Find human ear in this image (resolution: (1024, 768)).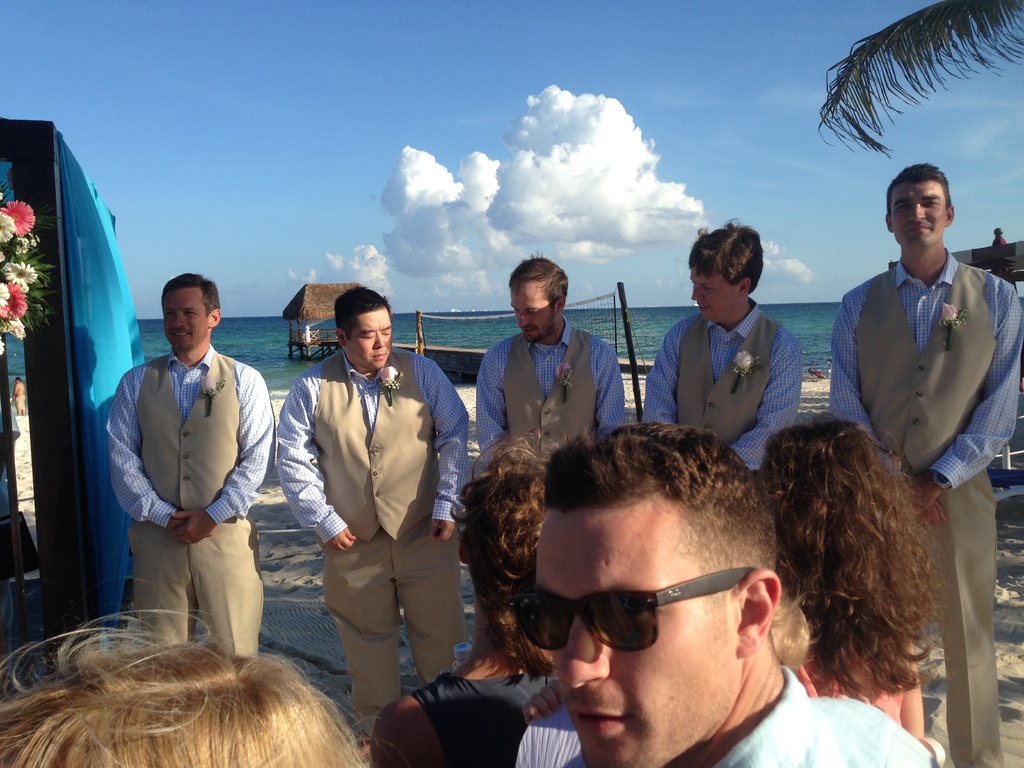
BBox(883, 213, 892, 233).
